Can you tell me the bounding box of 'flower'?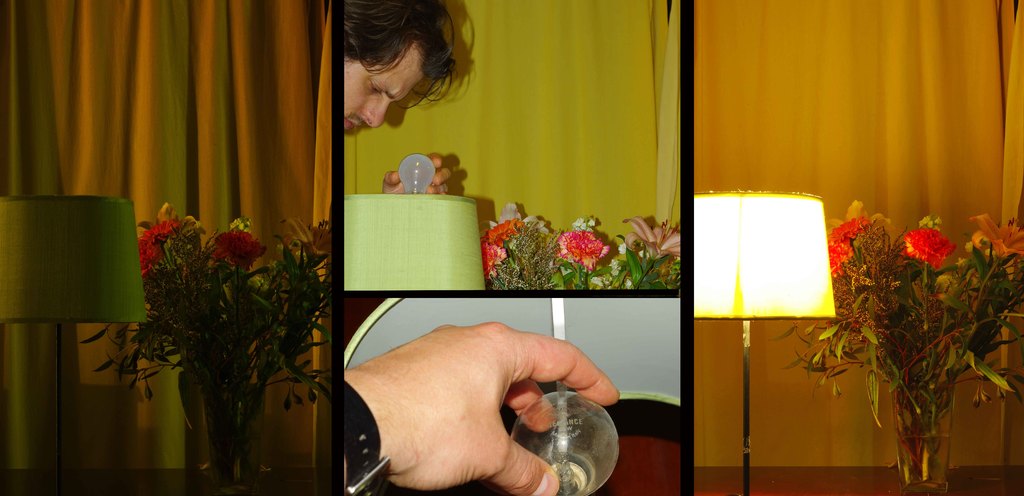
(x1=901, y1=227, x2=961, y2=268).
